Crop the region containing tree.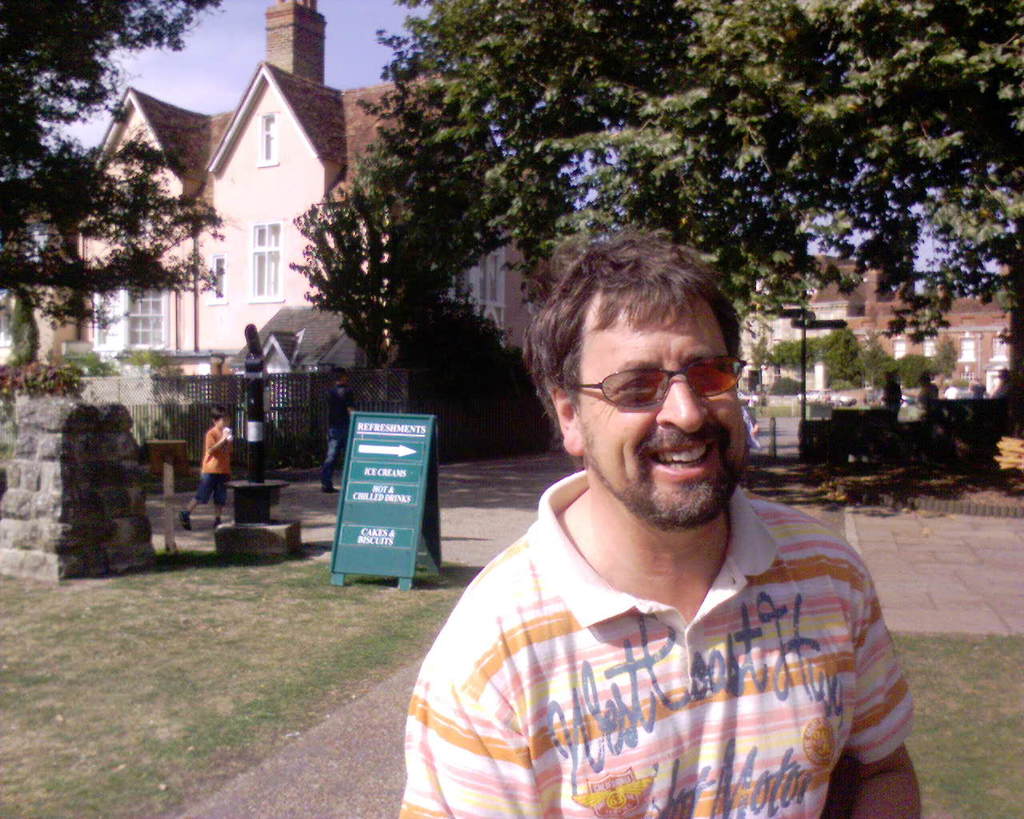
Crop region: x1=286 y1=30 x2=1023 y2=325.
